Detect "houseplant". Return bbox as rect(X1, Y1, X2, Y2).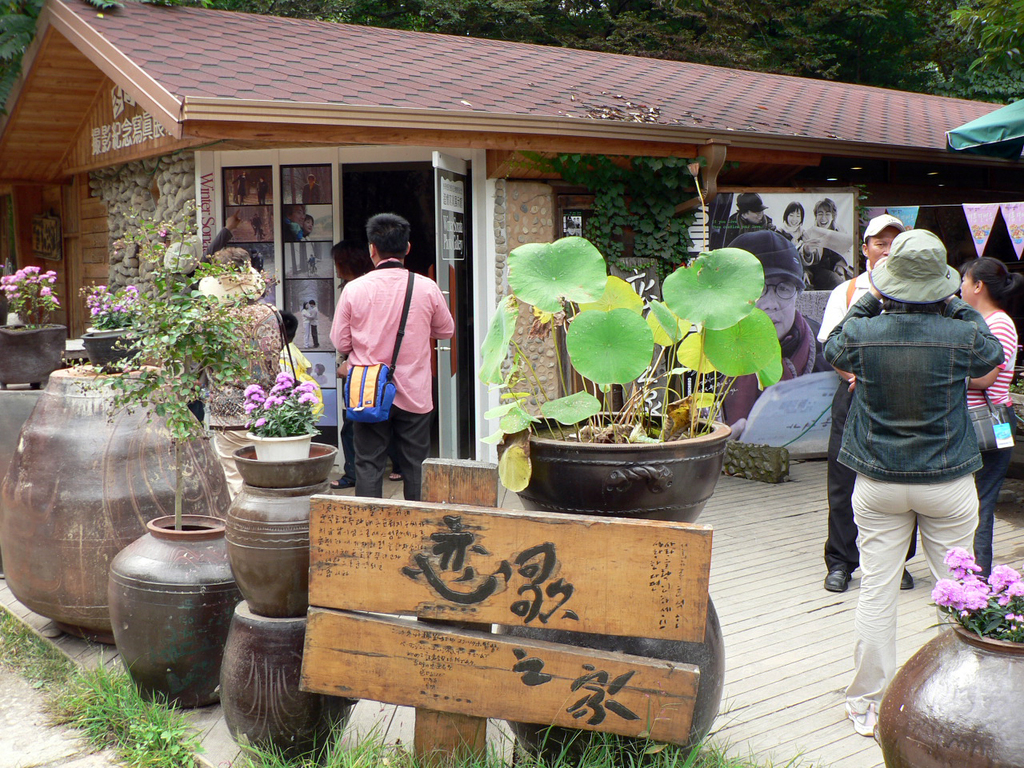
rect(238, 371, 333, 458).
